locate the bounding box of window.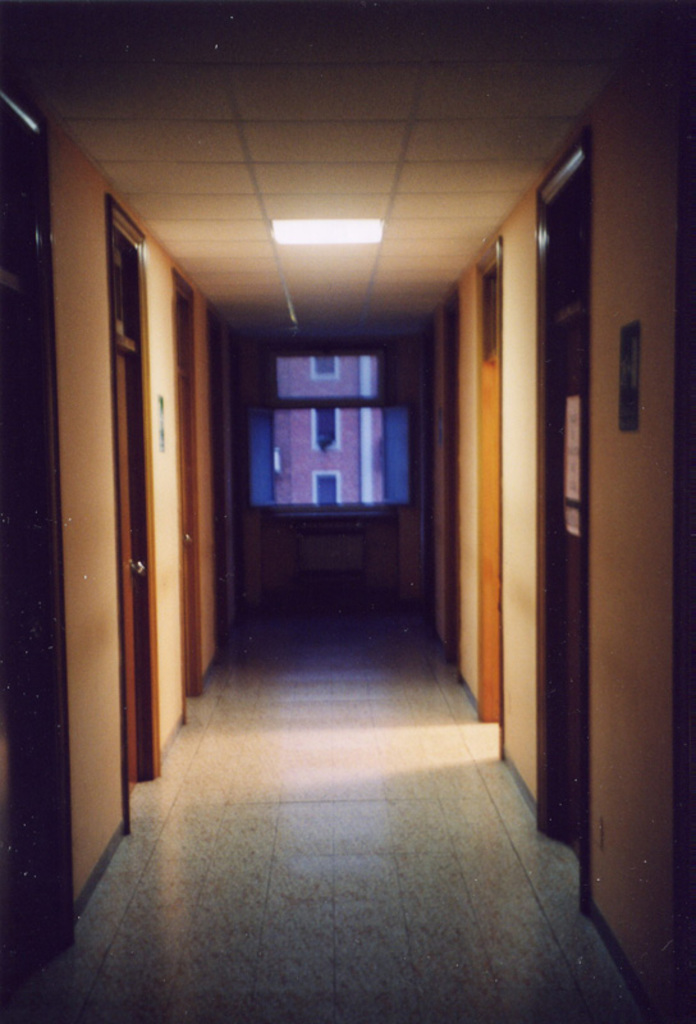
Bounding box: x1=308, y1=470, x2=347, y2=504.
